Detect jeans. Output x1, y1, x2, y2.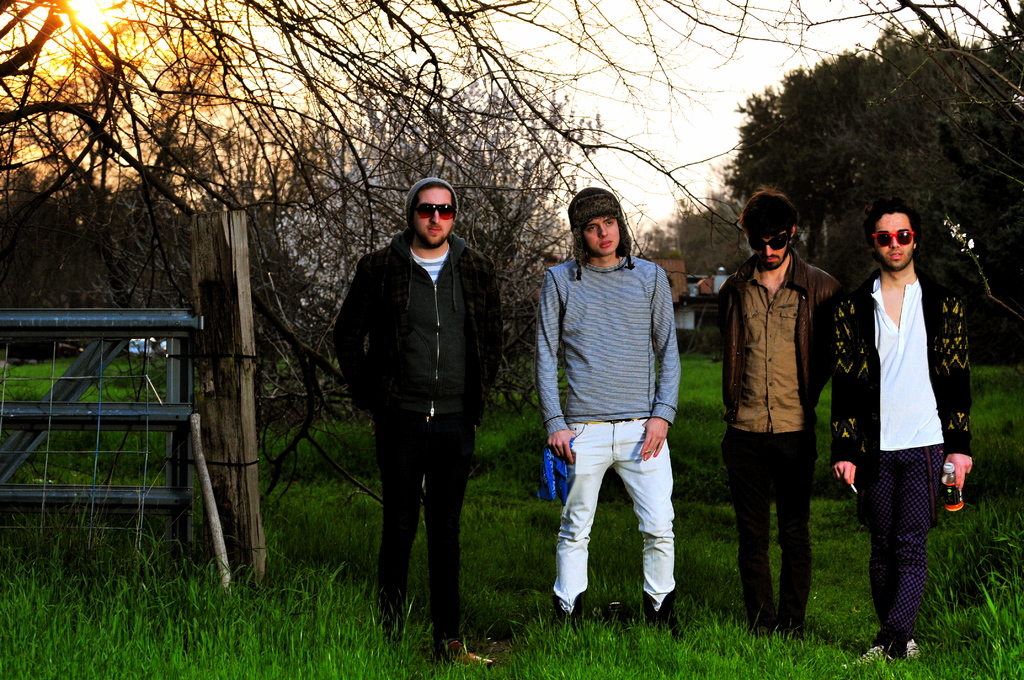
861, 444, 954, 652.
